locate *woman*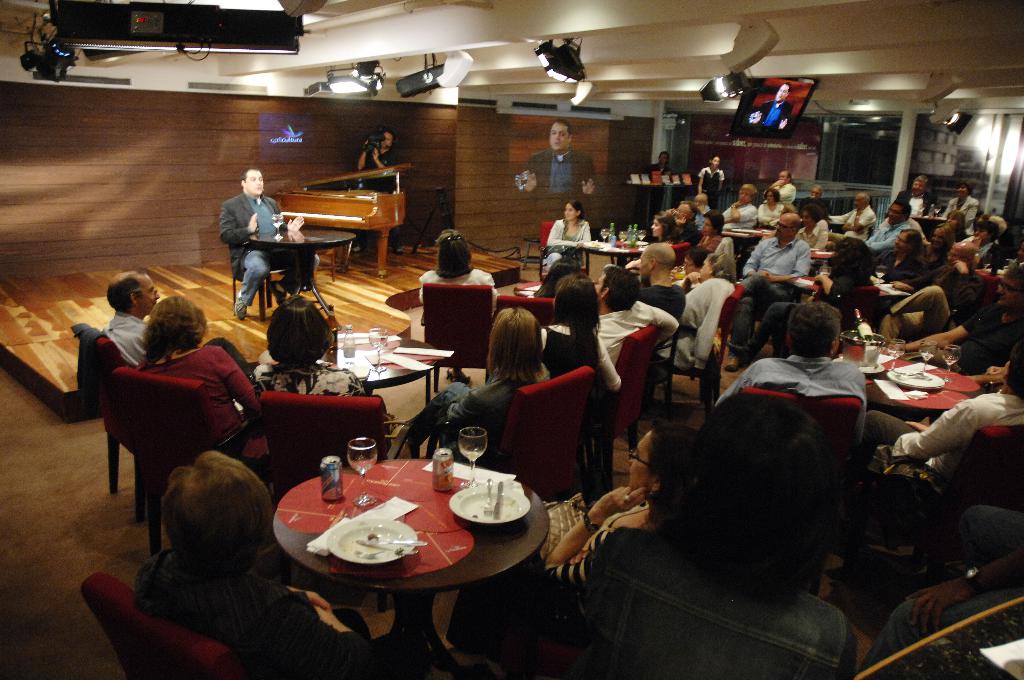
pyautogui.locateOnScreen(544, 204, 589, 264)
